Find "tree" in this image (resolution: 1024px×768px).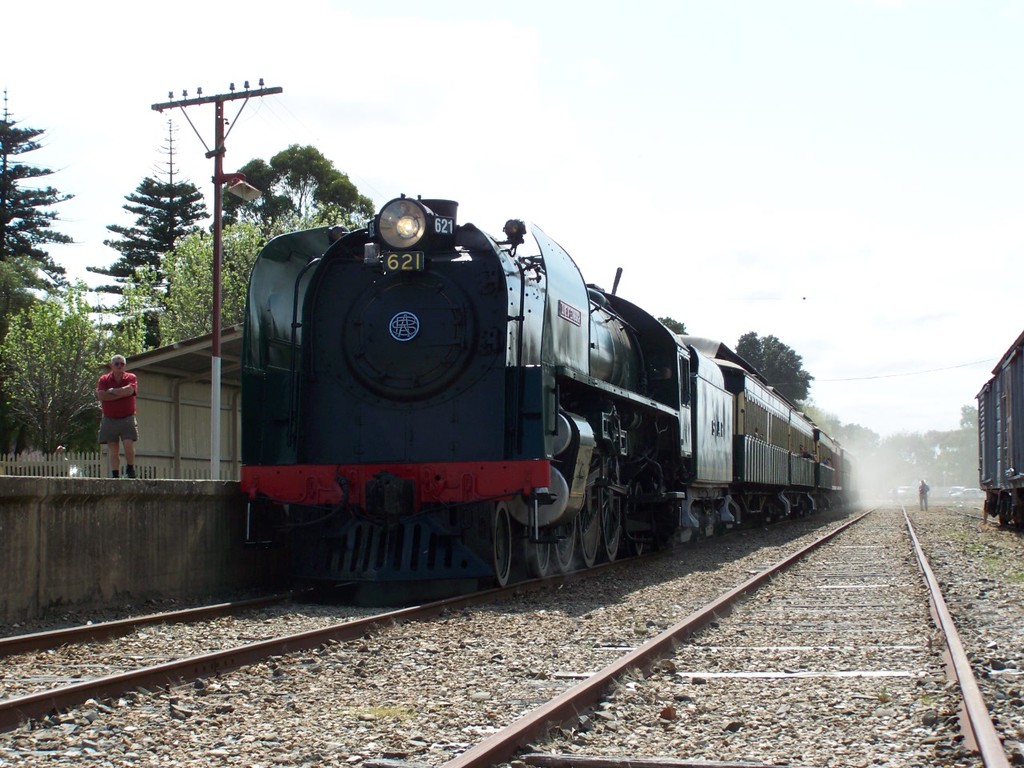
{"x1": 733, "y1": 330, "x2": 810, "y2": 407}.
